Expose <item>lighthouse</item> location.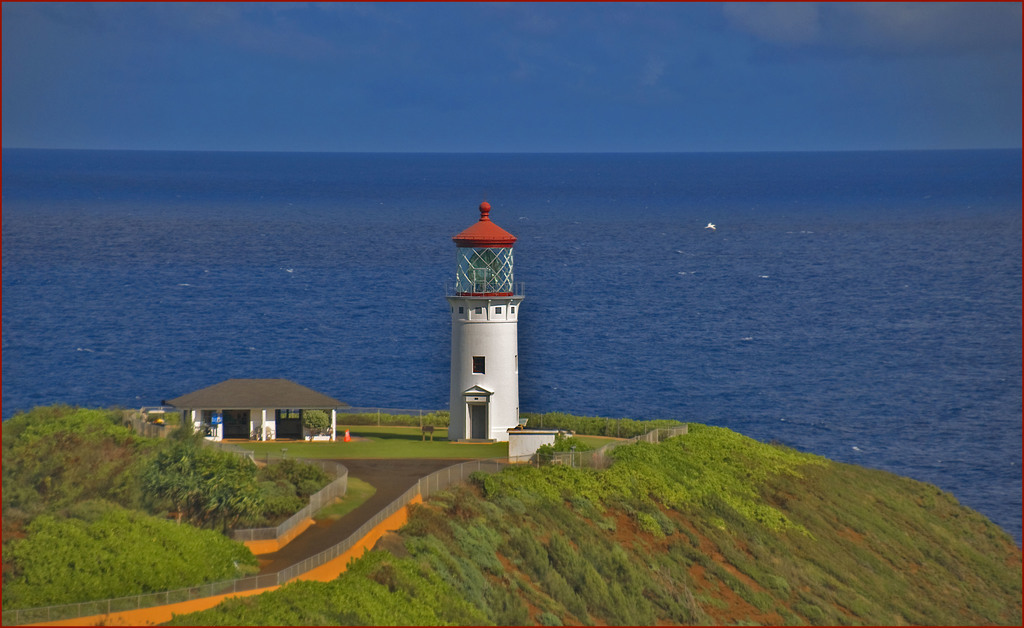
Exposed at box=[442, 200, 527, 442].
